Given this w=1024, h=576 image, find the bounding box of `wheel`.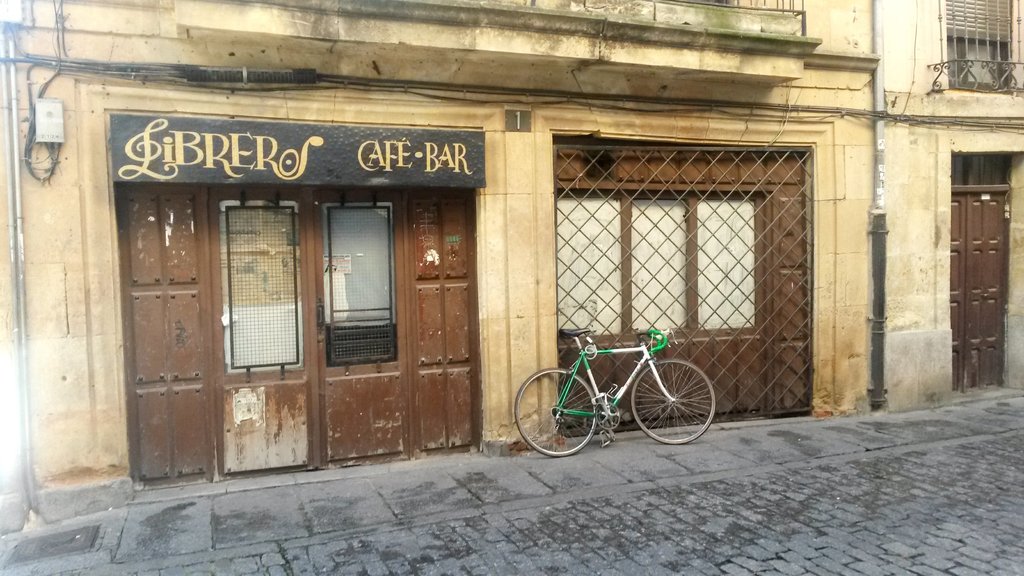
region(590, 392, 626, 437).
